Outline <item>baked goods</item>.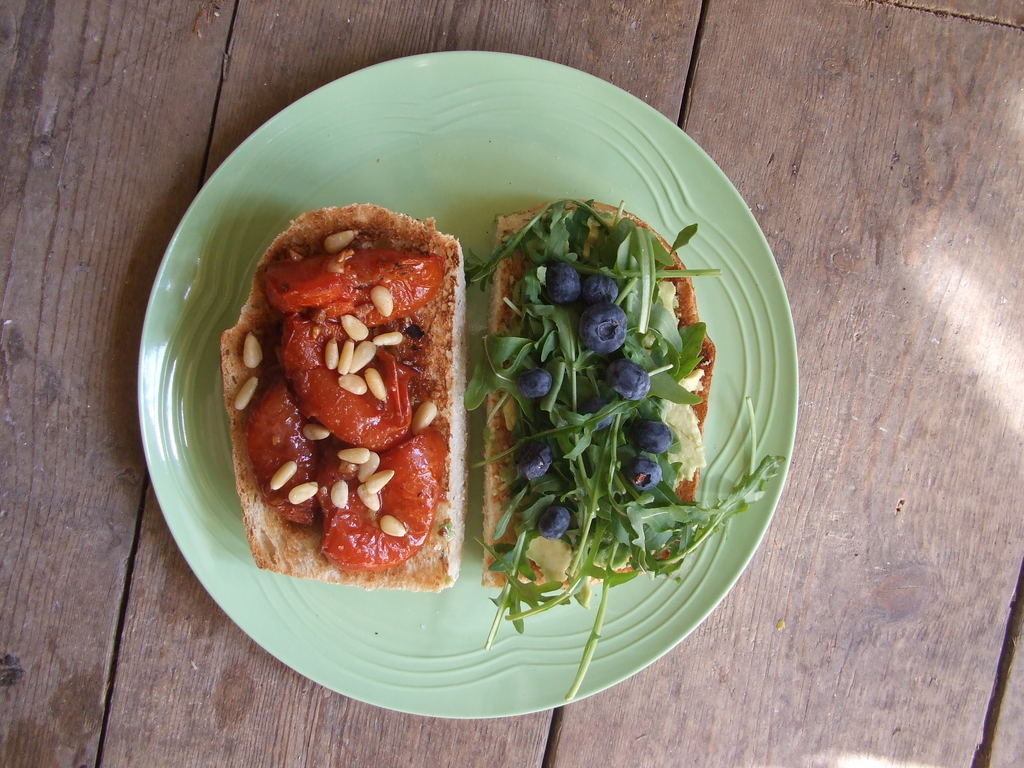
Outline: [left=483, top=200, right=719, bottom=595].
